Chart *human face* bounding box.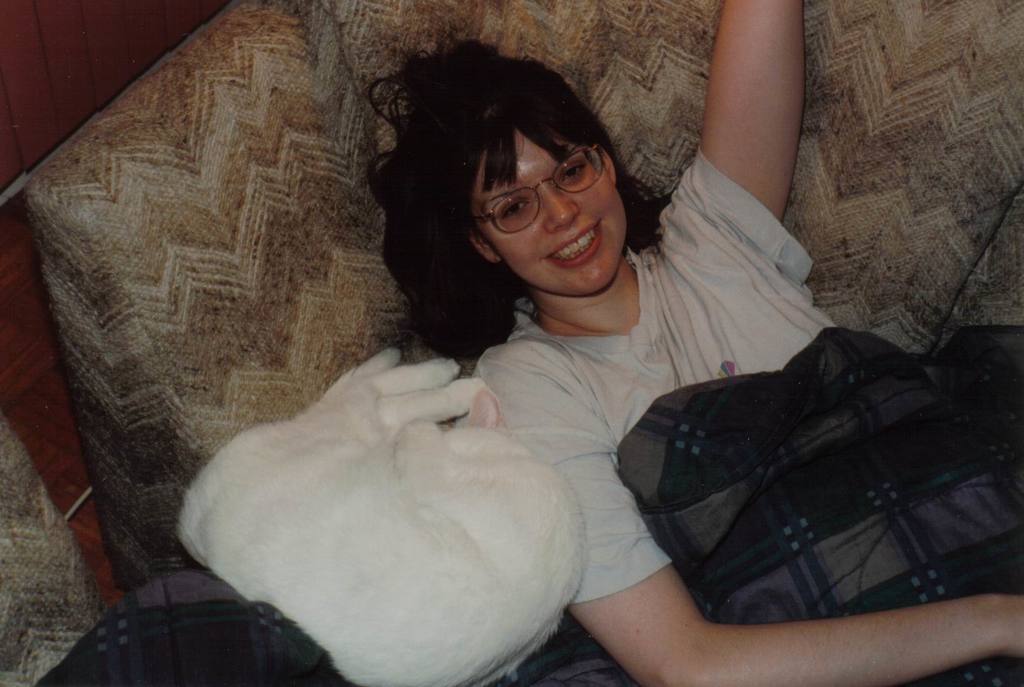
Charted: left=473, top=123, right=630, bottom=297.
